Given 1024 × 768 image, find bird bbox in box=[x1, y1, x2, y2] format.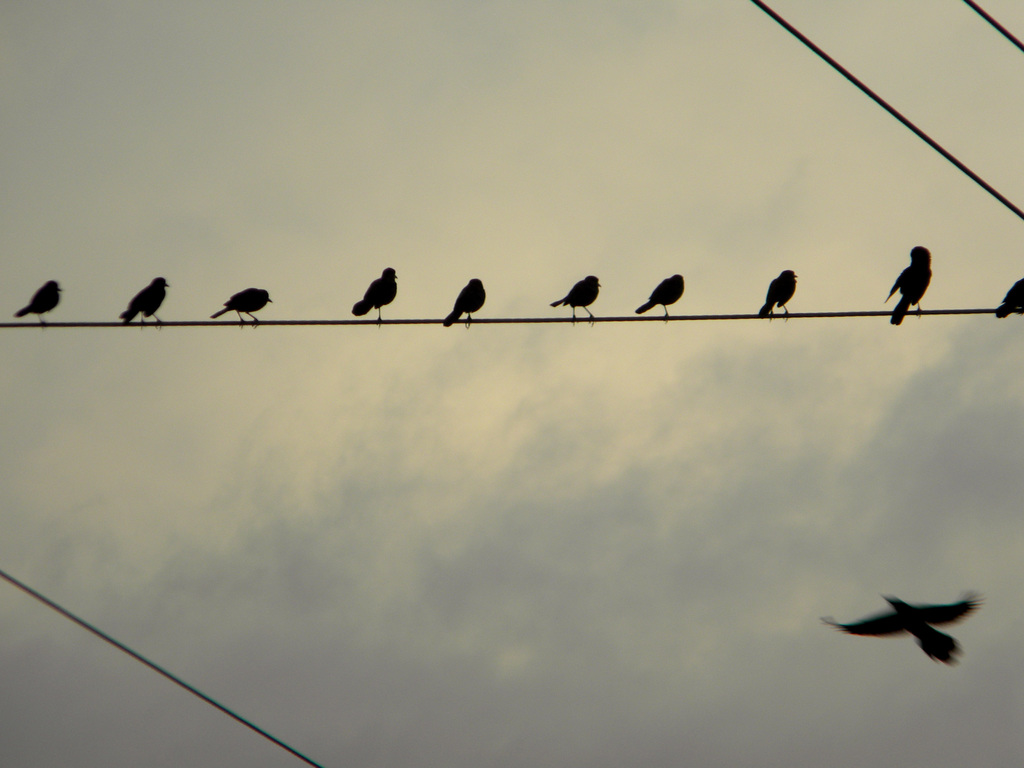
box=[440, 278, 489, 331].
